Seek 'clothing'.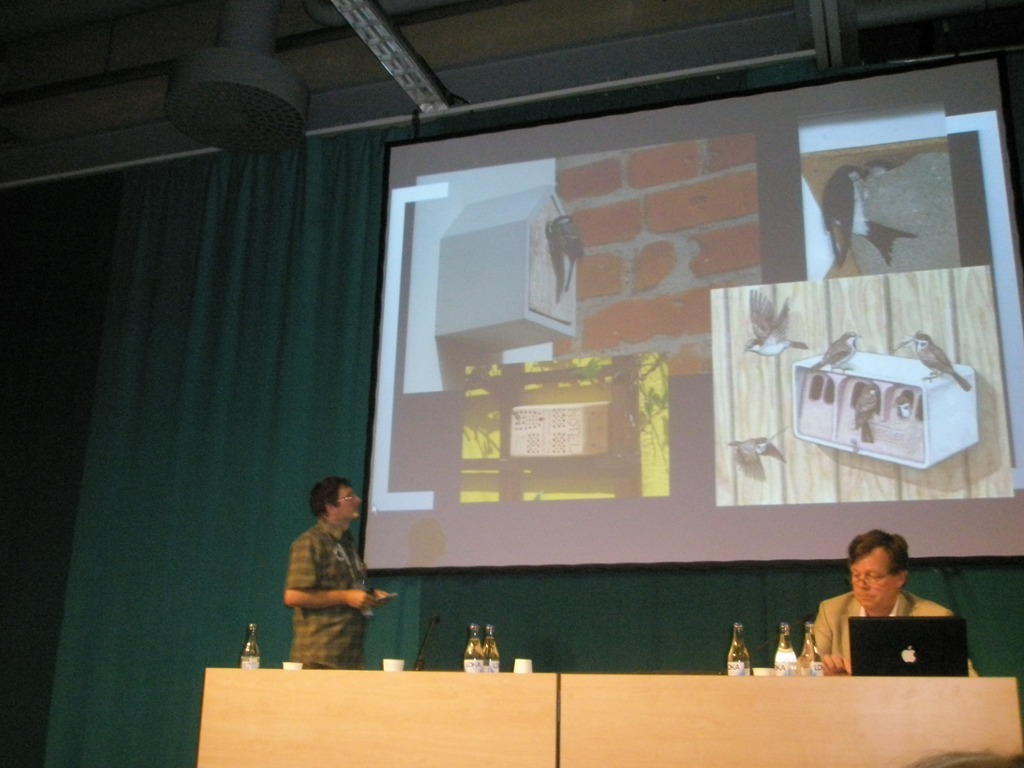
rect(793, 591, 972, 679).
